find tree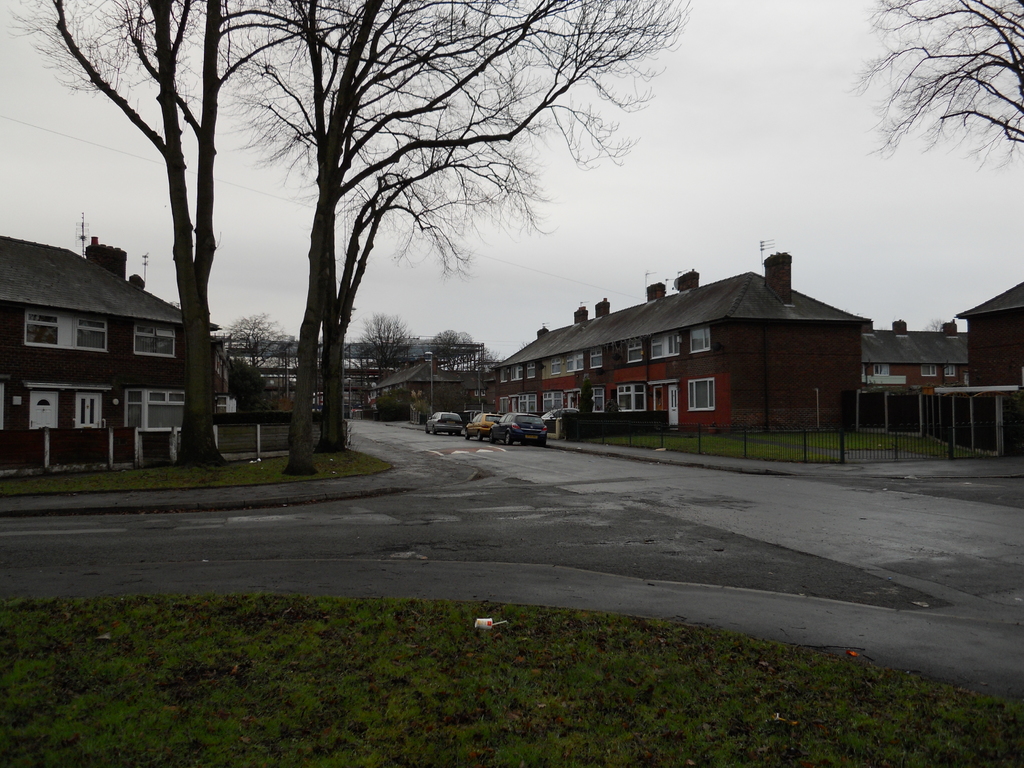
x1=287 y1=0 x2=387 y2=474
